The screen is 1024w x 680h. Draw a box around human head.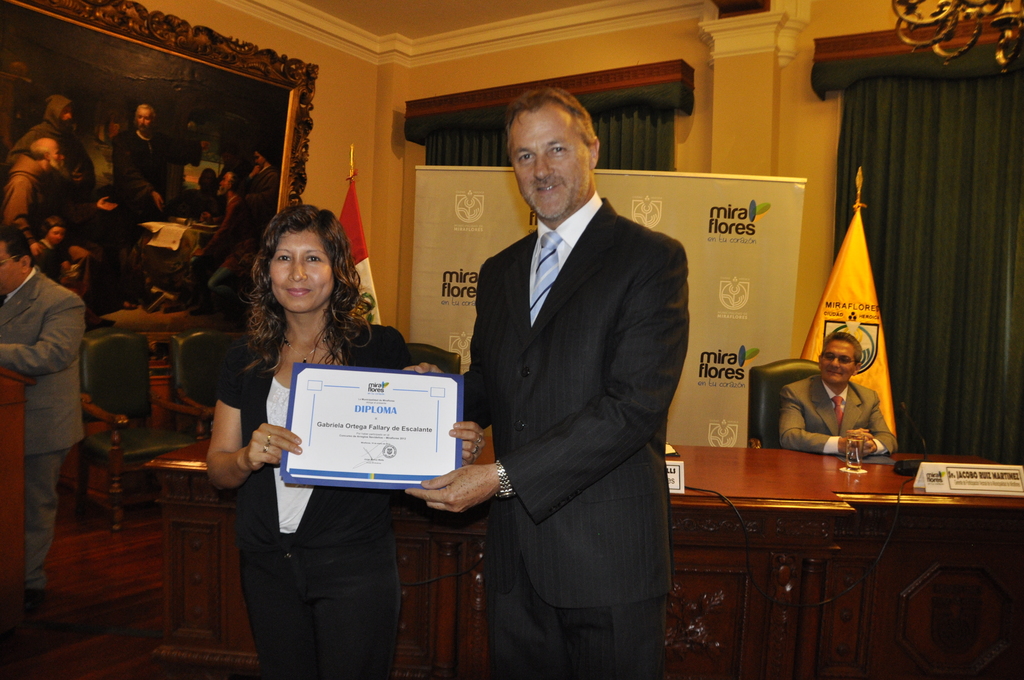
left=44, top=93, right=71, bottom=129.
